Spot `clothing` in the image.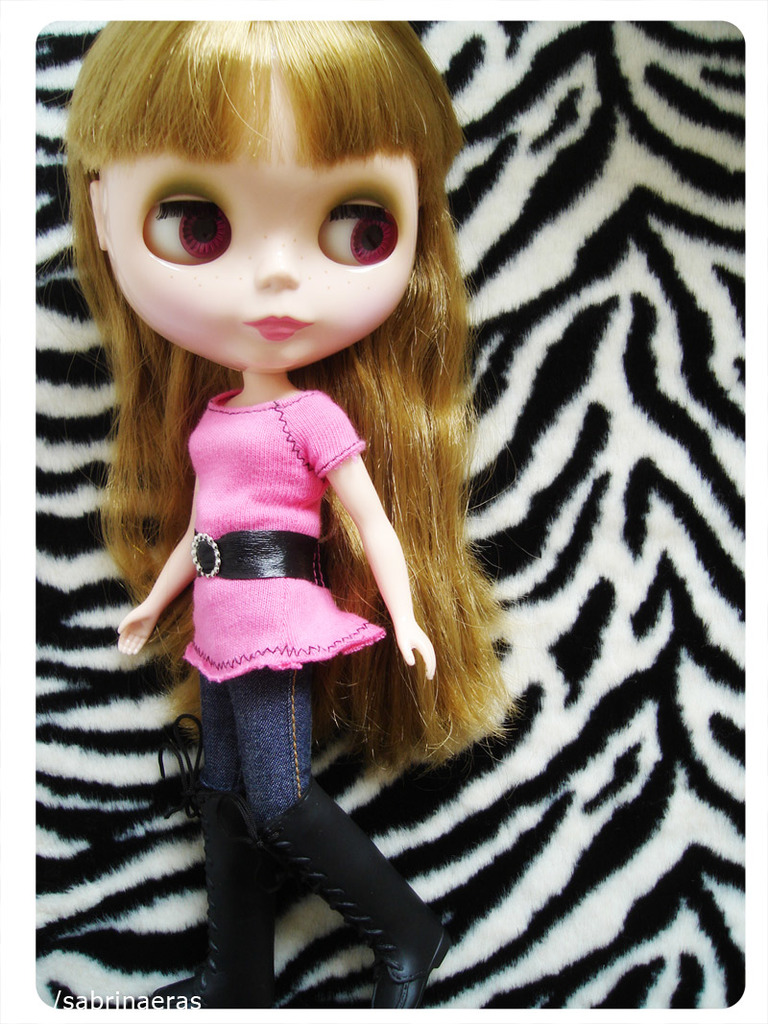
`clothing` found at [172,388,390,839].
